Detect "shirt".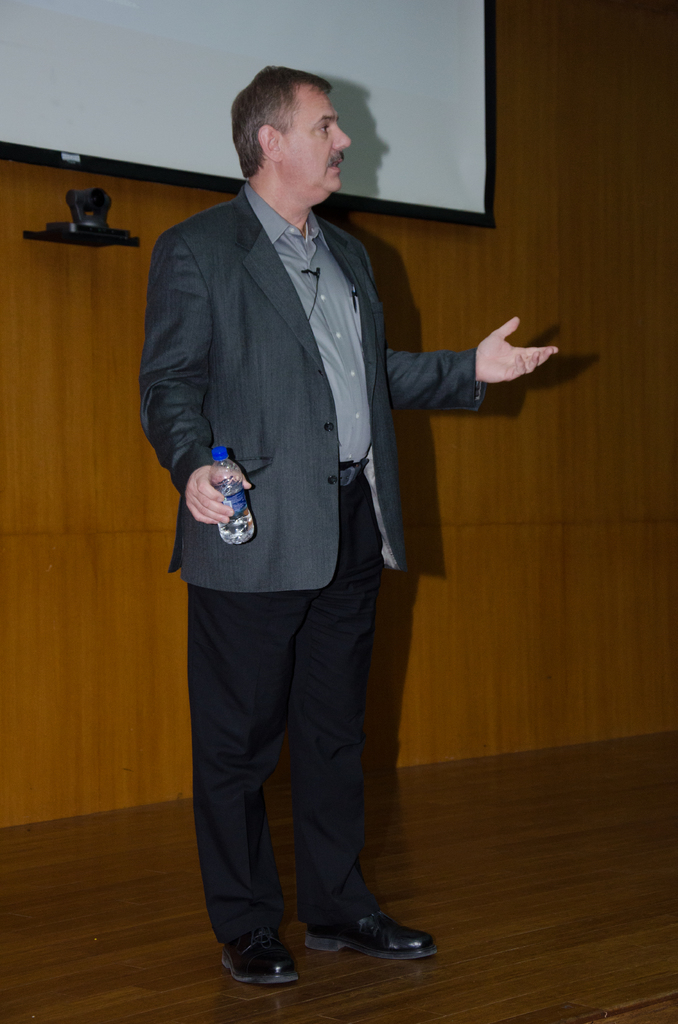
Detected at 248, 186, 372, 461.
